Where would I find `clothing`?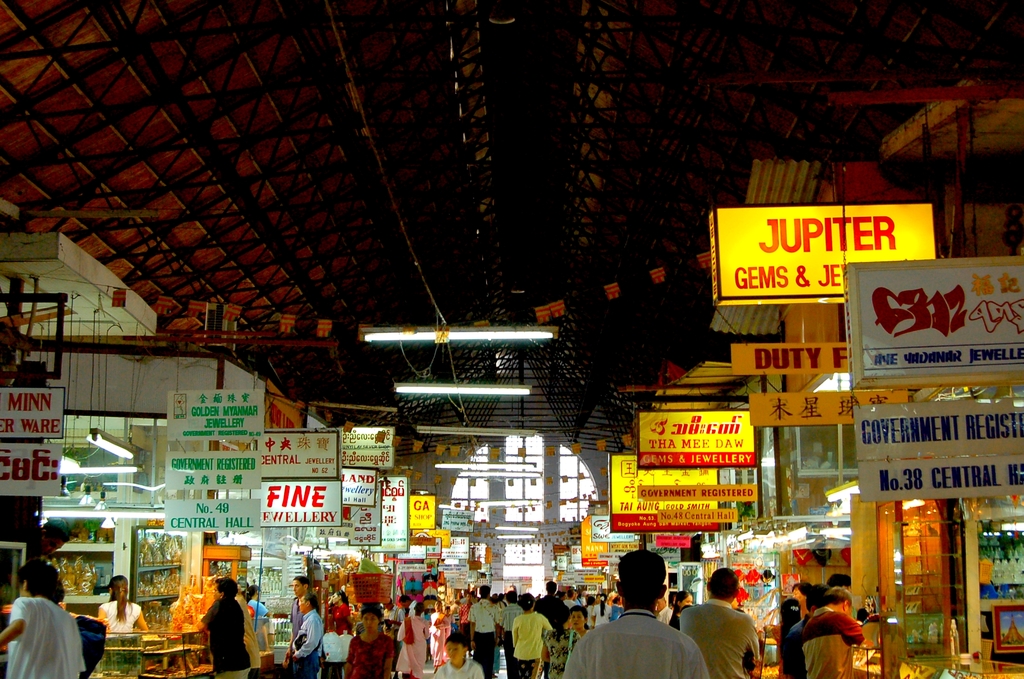
At (236,596,259,678).
